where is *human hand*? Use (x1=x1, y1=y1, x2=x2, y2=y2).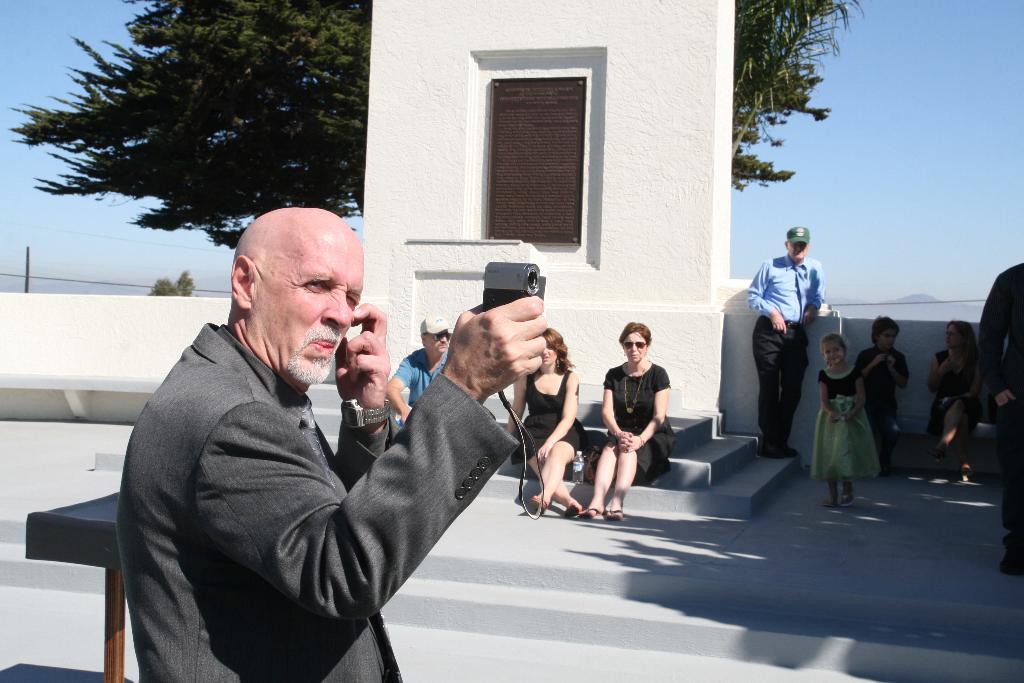
(x1=991, y1=388, x2=1014, y2=410).
